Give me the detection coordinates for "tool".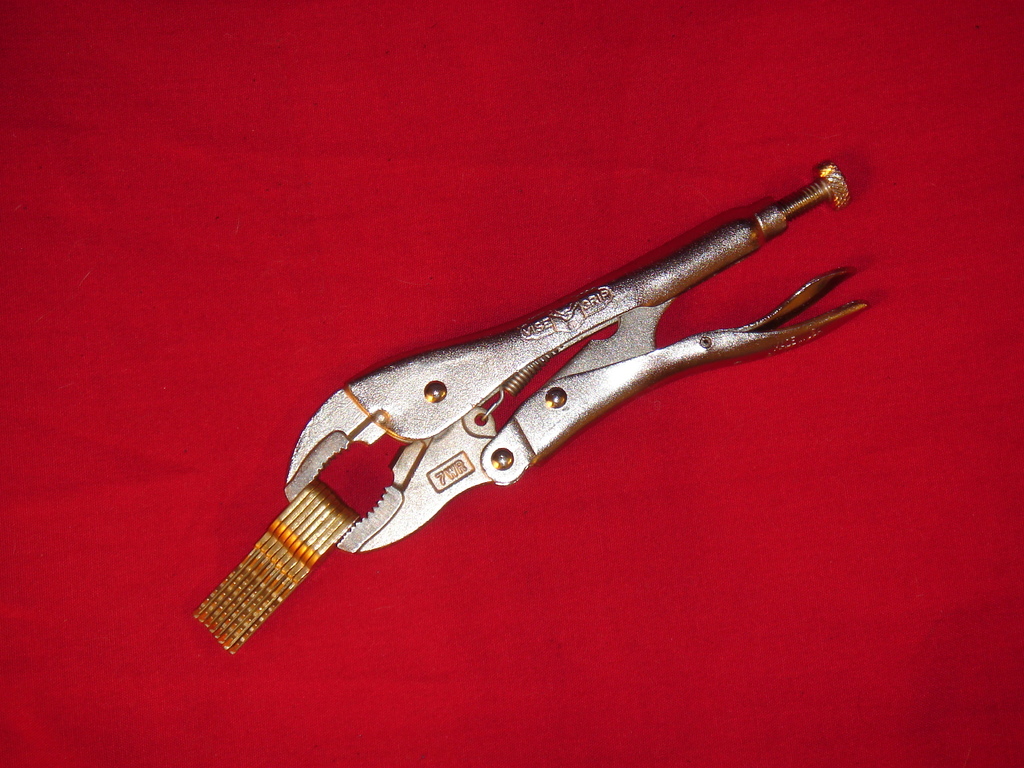
229, 163, 851, 666.
